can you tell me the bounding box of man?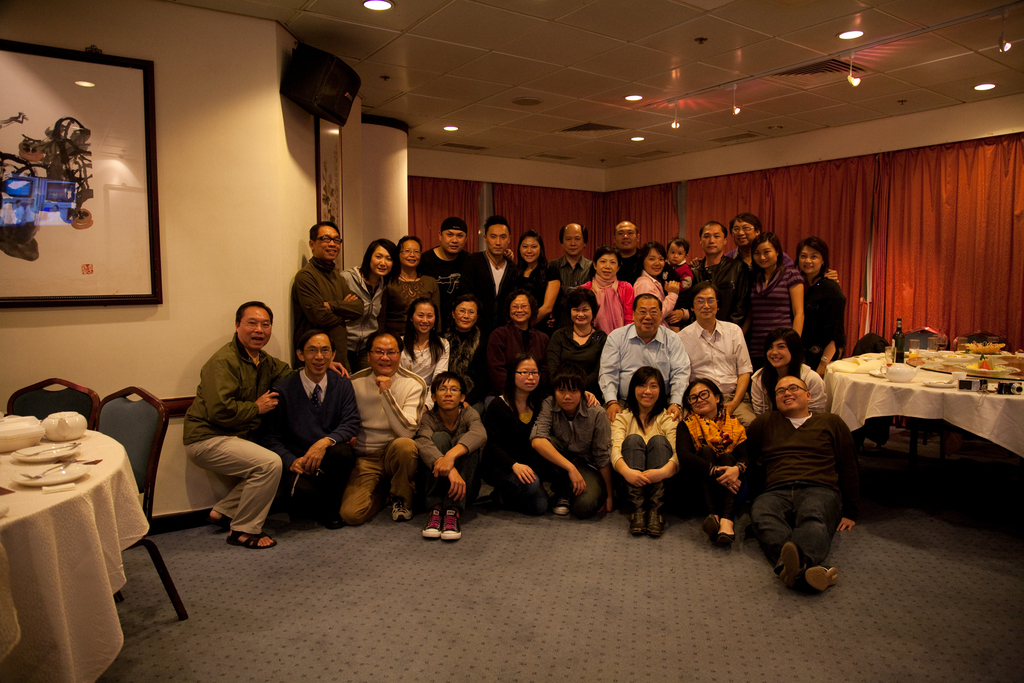
bbox=[671, 281, 757, 432].
